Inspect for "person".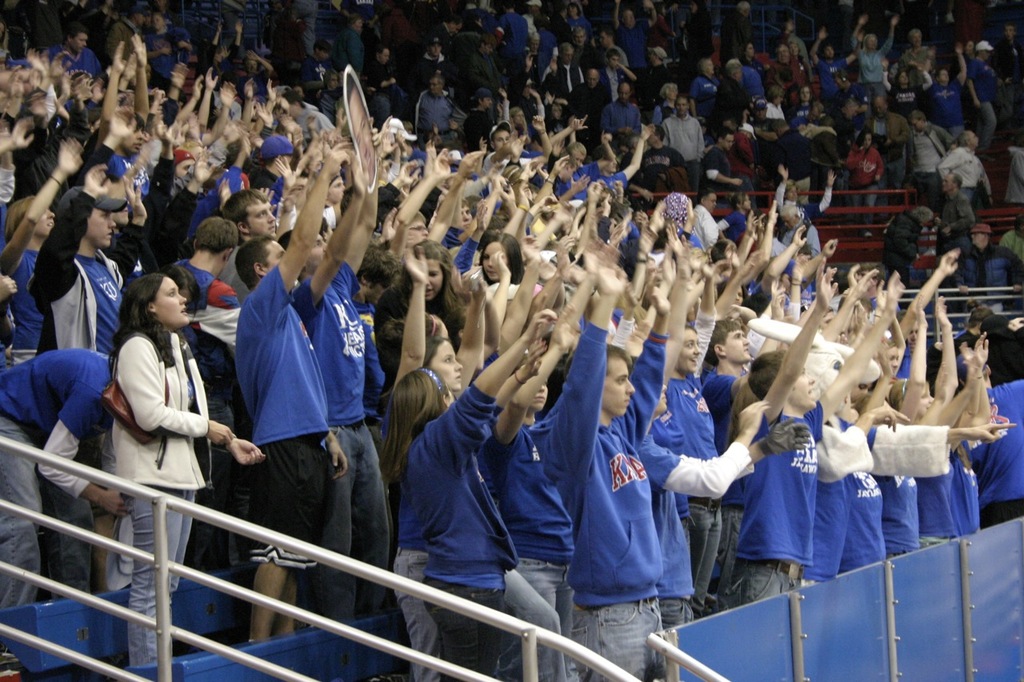
Inspection: [left=174, top=214, right=241, bottom=571].
